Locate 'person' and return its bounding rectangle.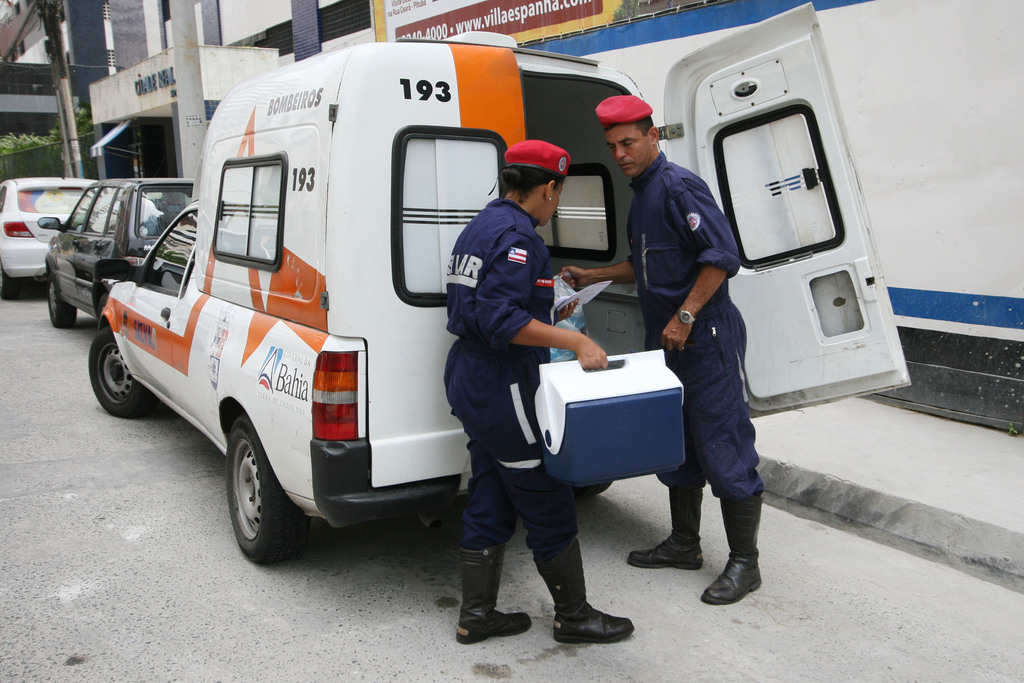
locate(559, 90, 764, 614).
